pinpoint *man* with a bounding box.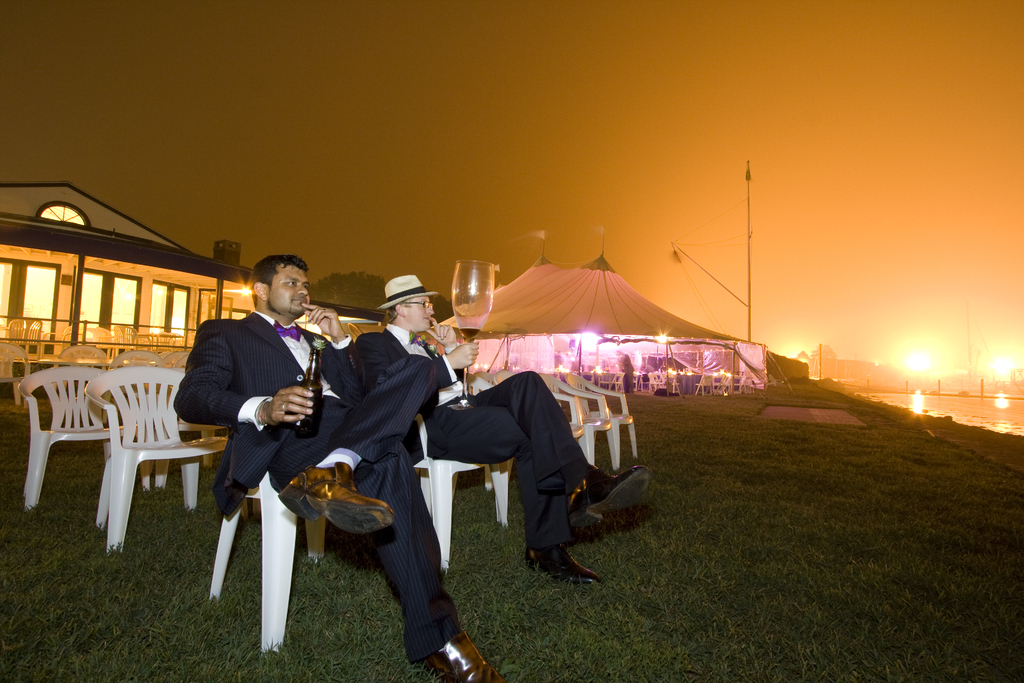
l=353, t=266, r=656, b=595.
